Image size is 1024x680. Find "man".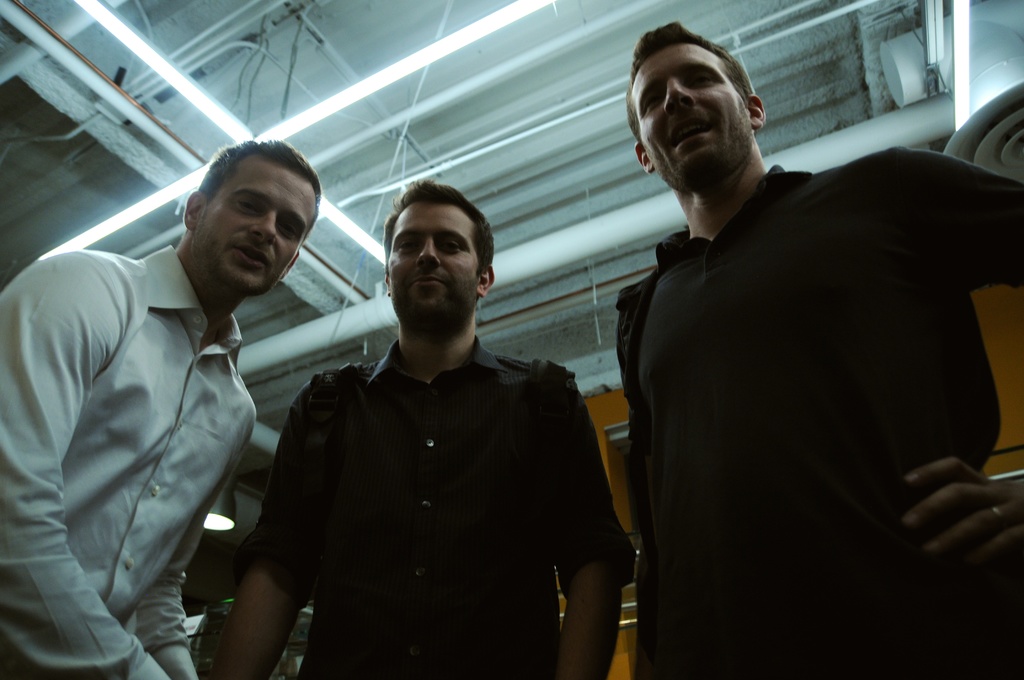
bbox=[235, 173, 628, 655].
